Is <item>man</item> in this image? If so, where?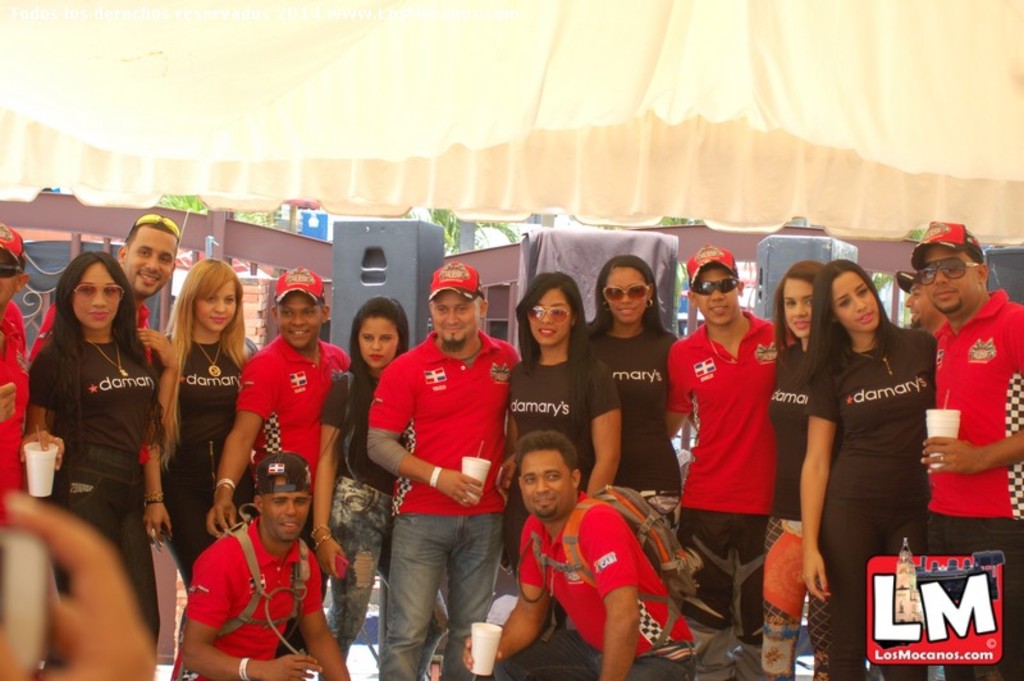
Yes, at 27/212/180/465.
